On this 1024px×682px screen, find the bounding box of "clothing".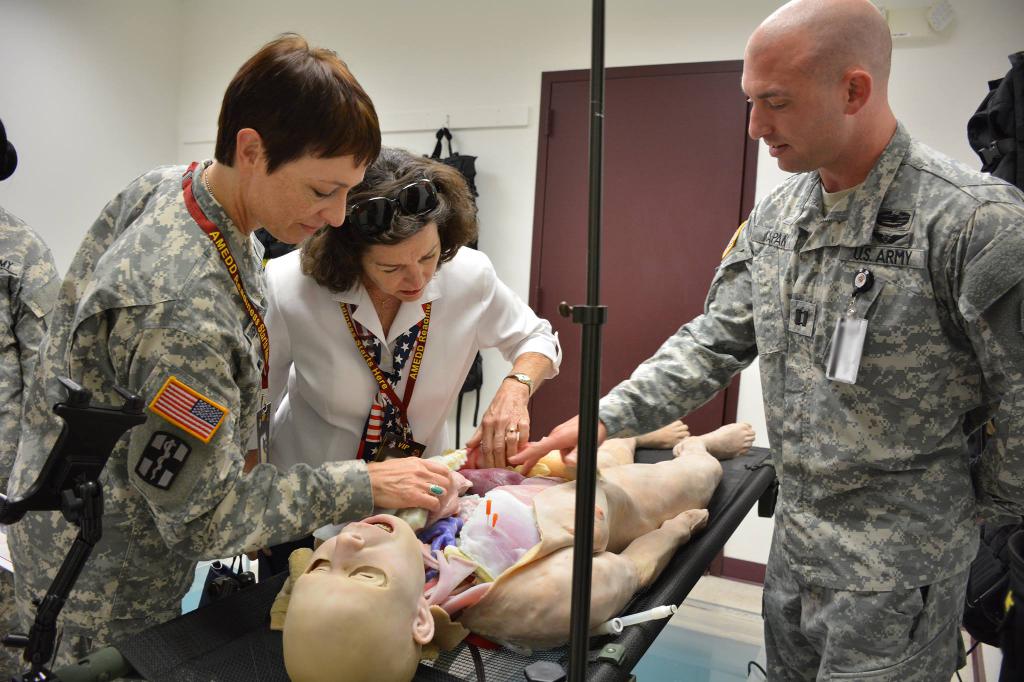
Bounding box: <box>0,214,56,681</box>.
